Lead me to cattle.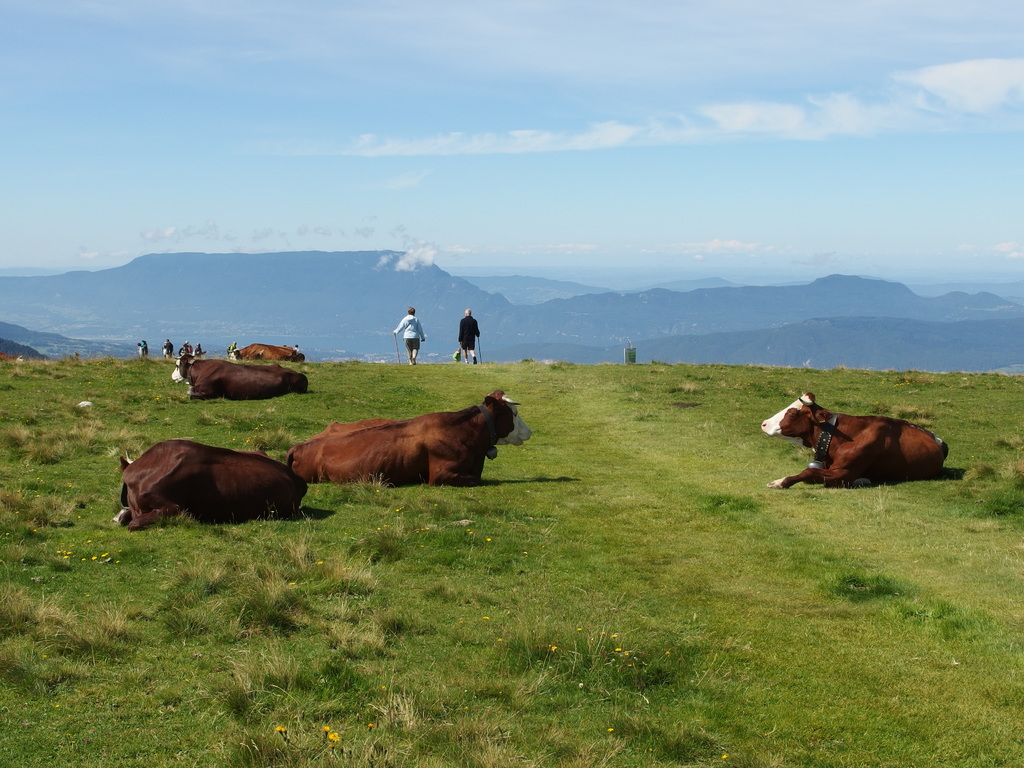
Lead to 169 352 308 397.
